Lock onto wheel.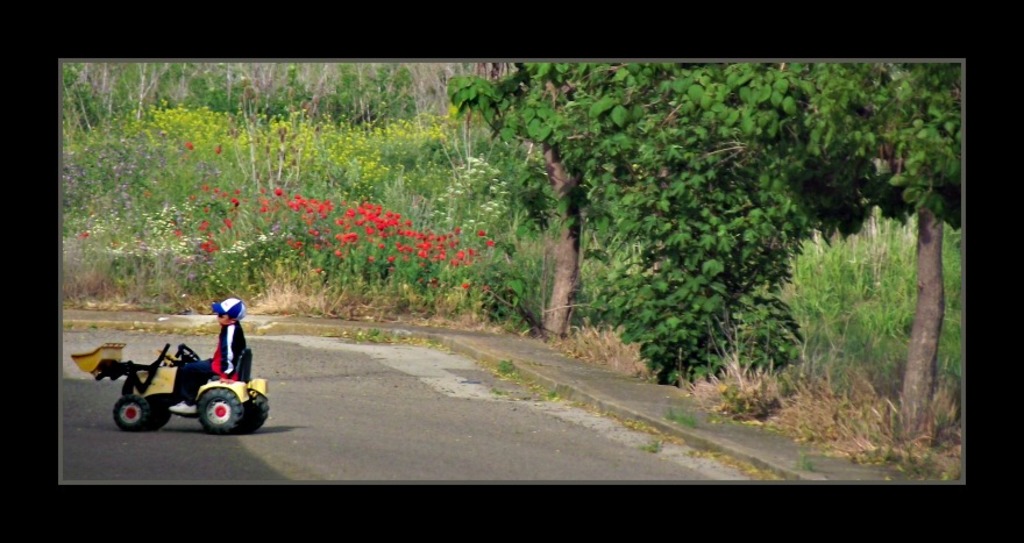
Locked: x1=190, y1=384, x2=247, y2=435.
